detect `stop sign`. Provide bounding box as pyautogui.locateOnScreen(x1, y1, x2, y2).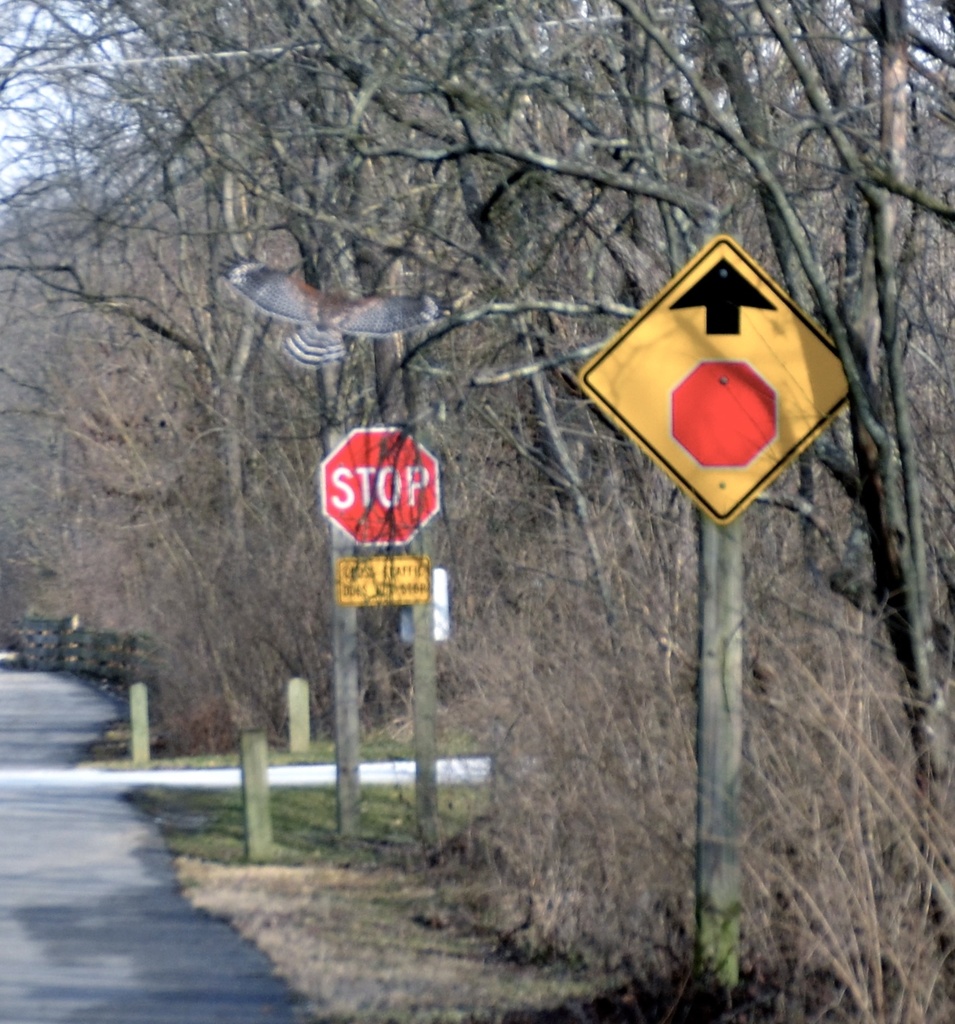
pyautogui.locateOnScreen(320, 424, 442, 550).
